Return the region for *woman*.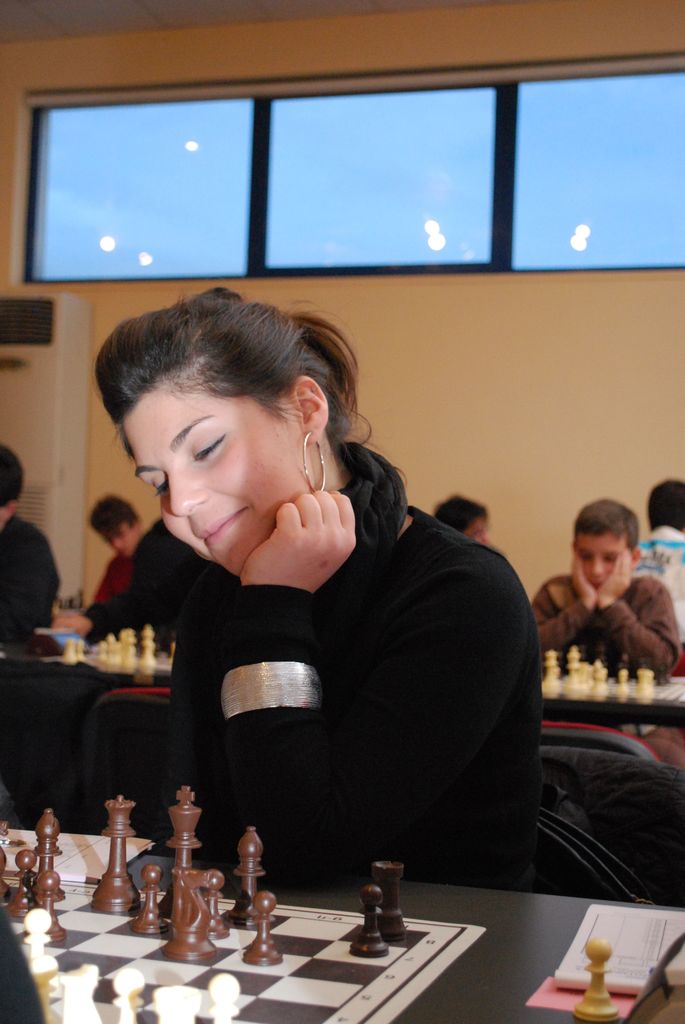
93 281 542 939.
